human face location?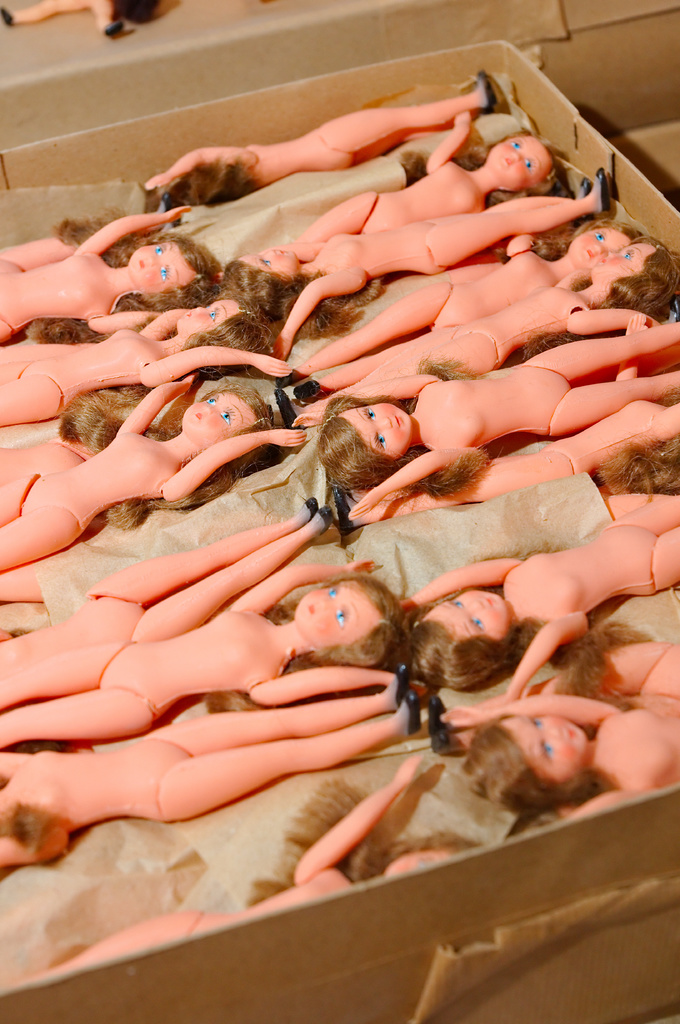
BBox(125, 244, 199, 294)
